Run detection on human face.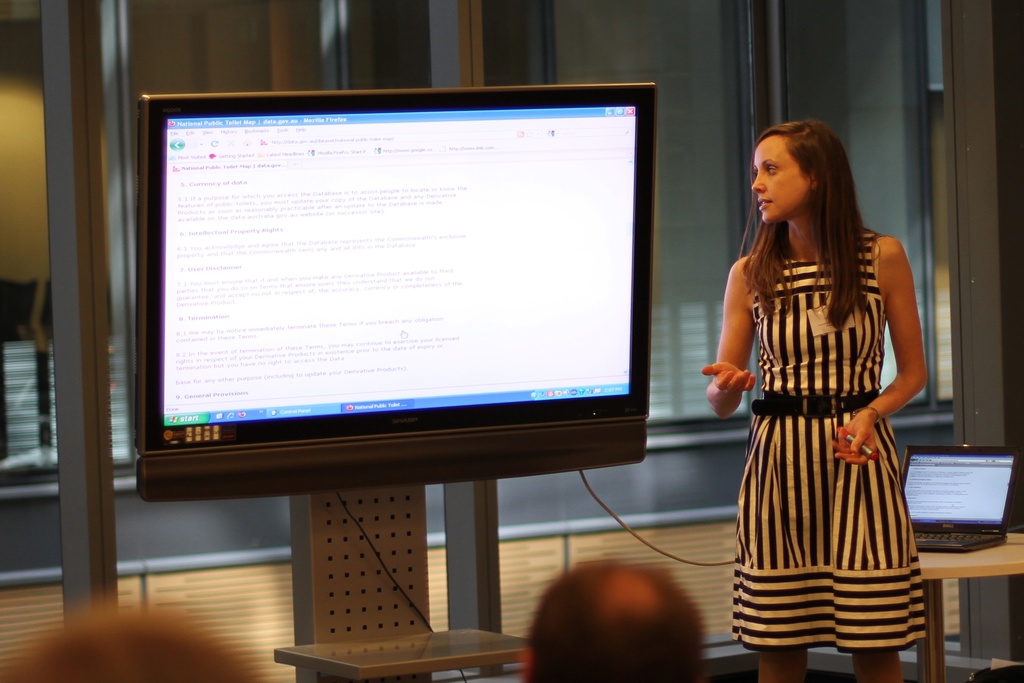
Result: x1=752 y1=136 x2=810 y2=224.
